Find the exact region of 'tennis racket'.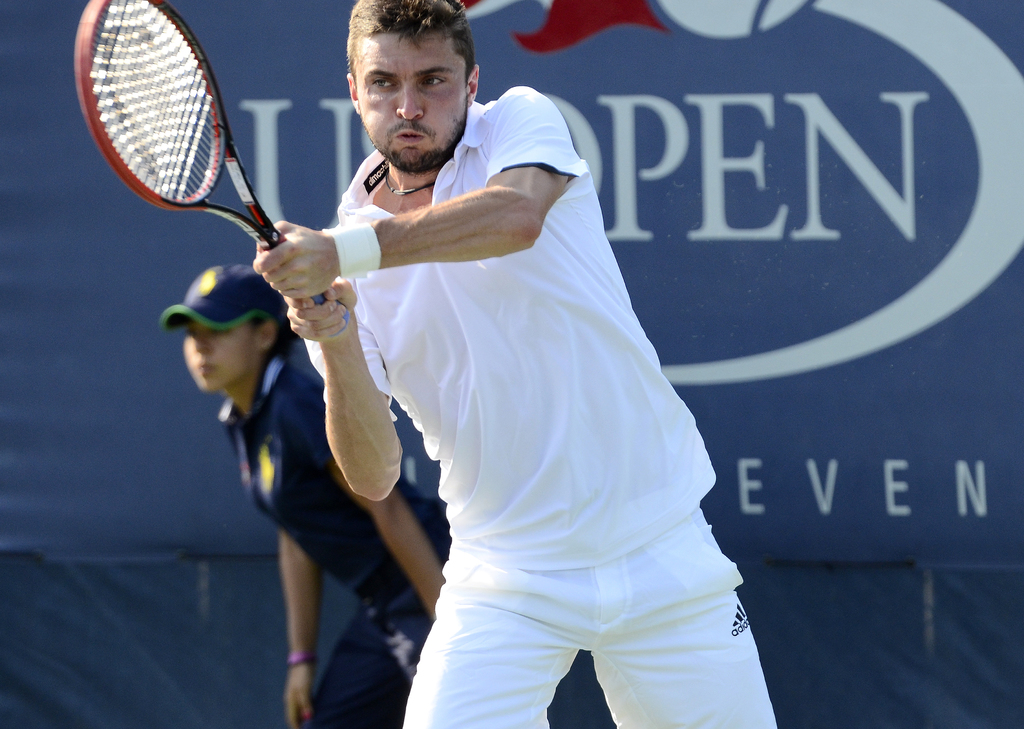
Exact region: [x1=74, y1=0, x2=351, y2=346].
